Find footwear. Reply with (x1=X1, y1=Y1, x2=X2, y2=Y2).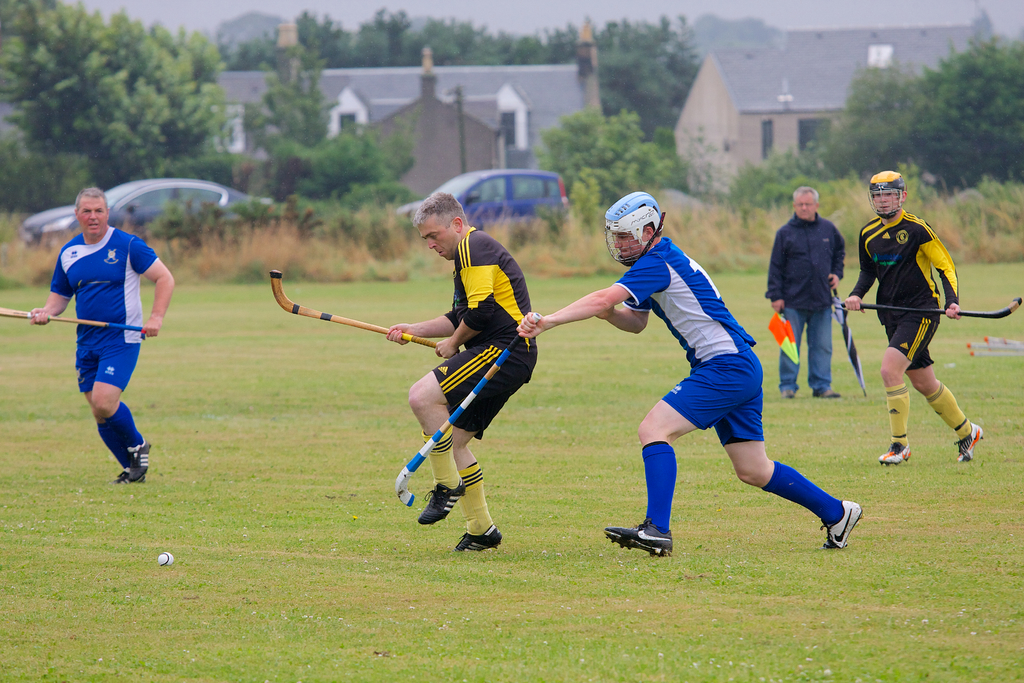
(x1=815, y1=388, x2=842, y2=399).
